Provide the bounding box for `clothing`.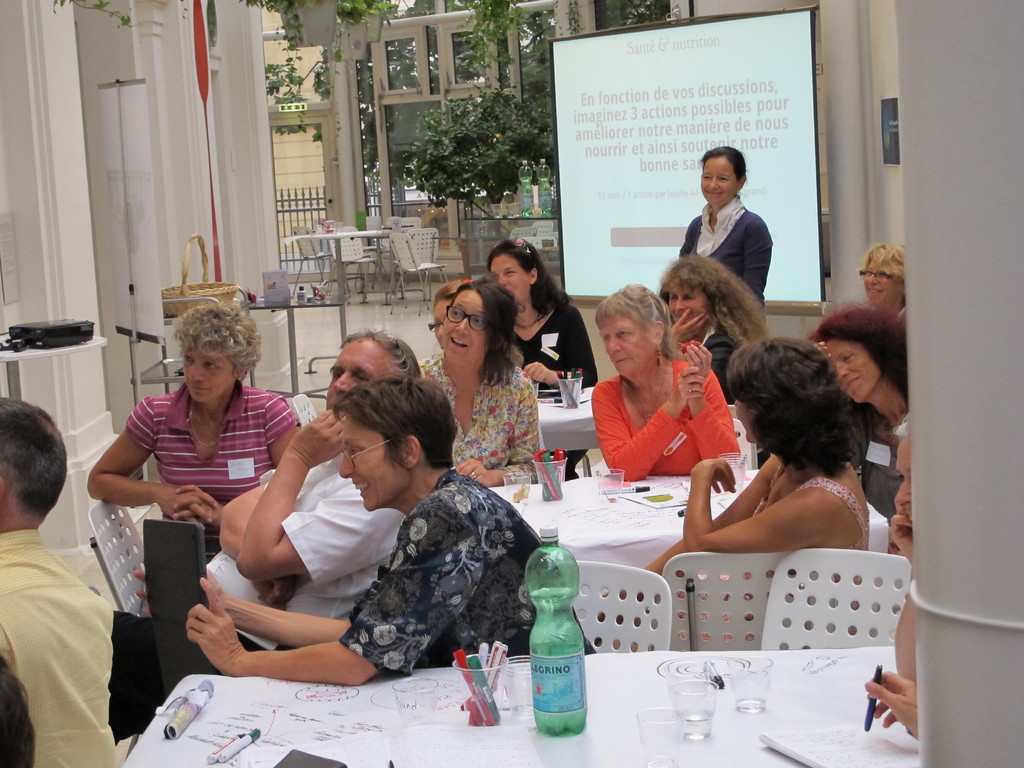
bbox(0, 527, 108, 767).
